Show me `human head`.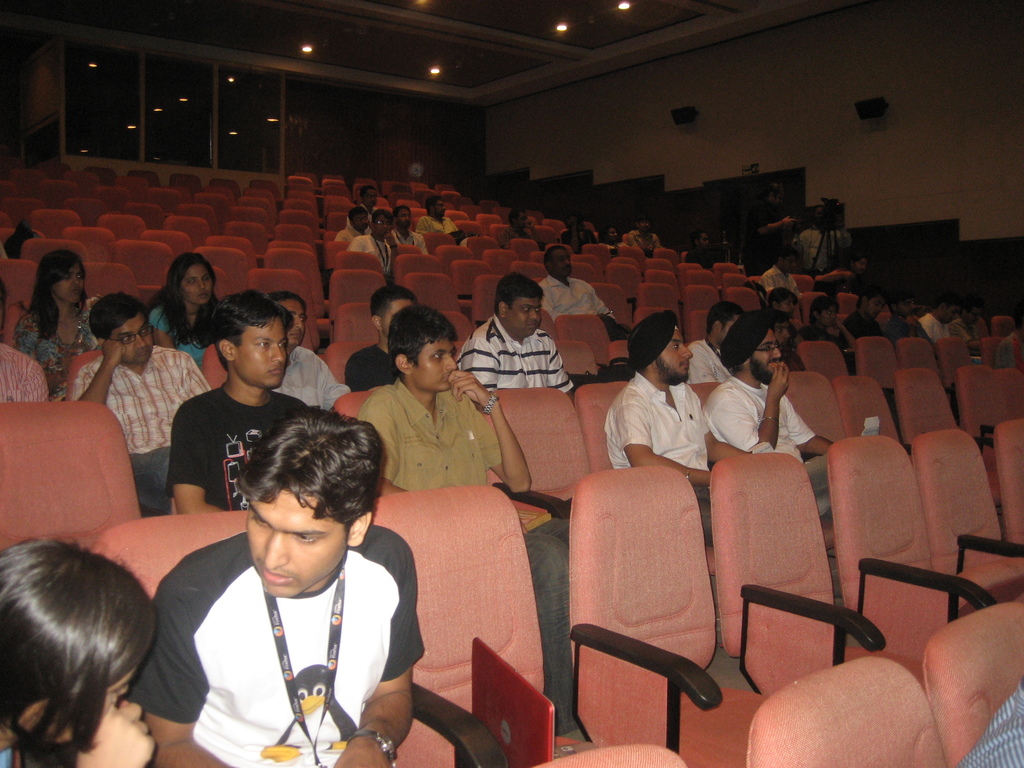
`human head` is here: (167,249,218,307).
